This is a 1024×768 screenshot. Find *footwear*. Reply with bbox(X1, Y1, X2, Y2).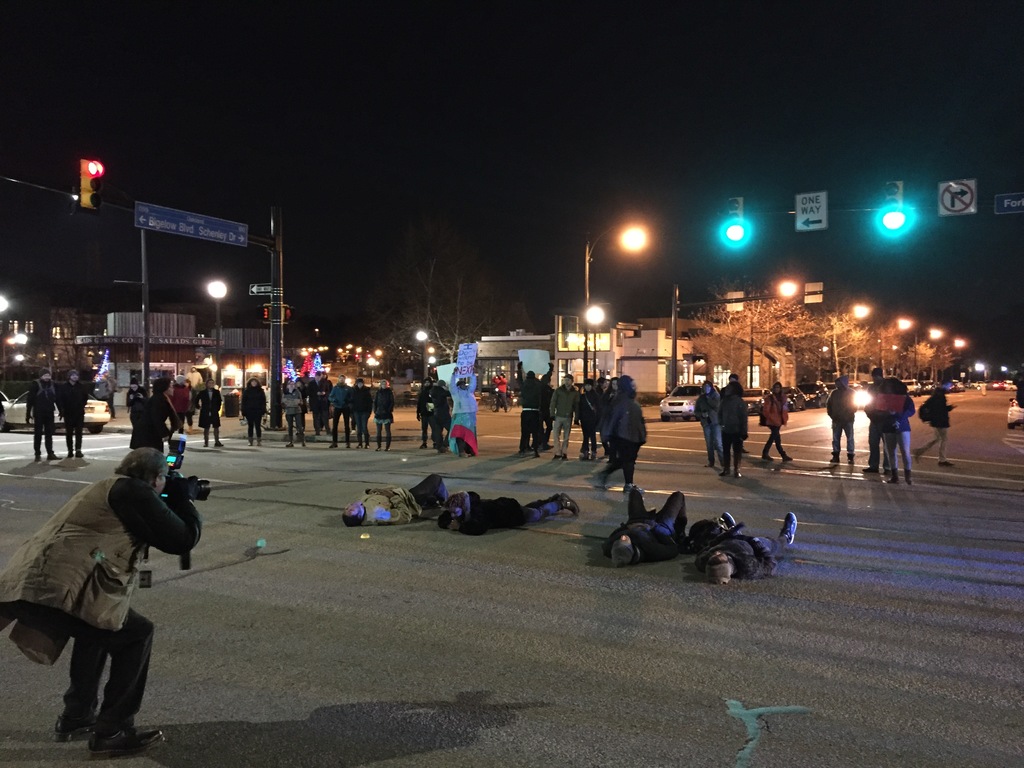
bbox(890, 469, 899, 482).
